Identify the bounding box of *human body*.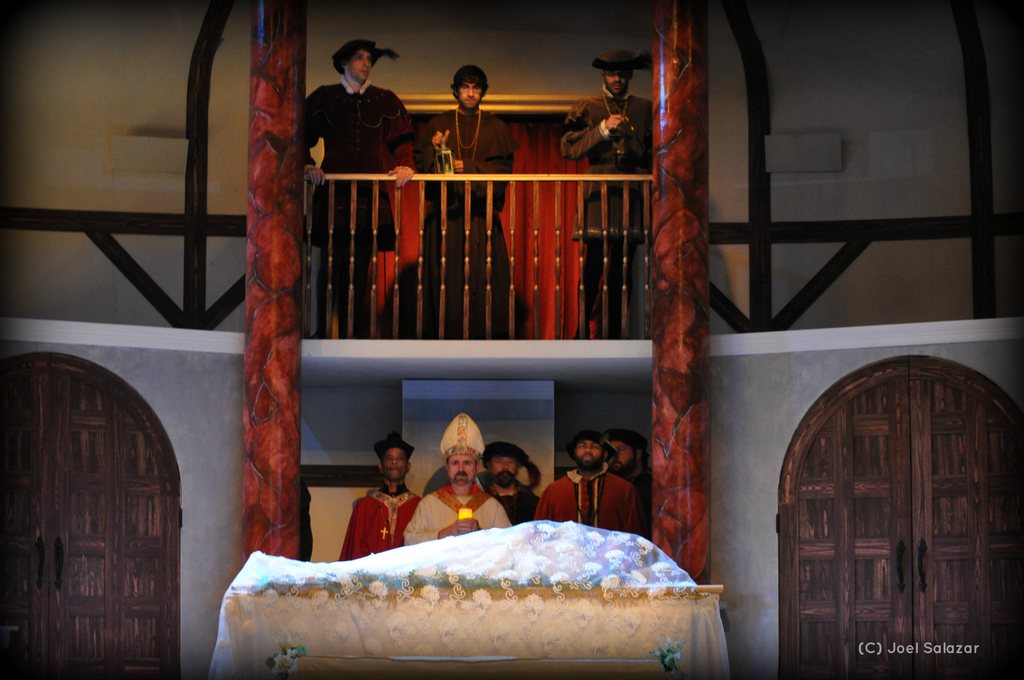
<box>553,42,646,268</box>.
